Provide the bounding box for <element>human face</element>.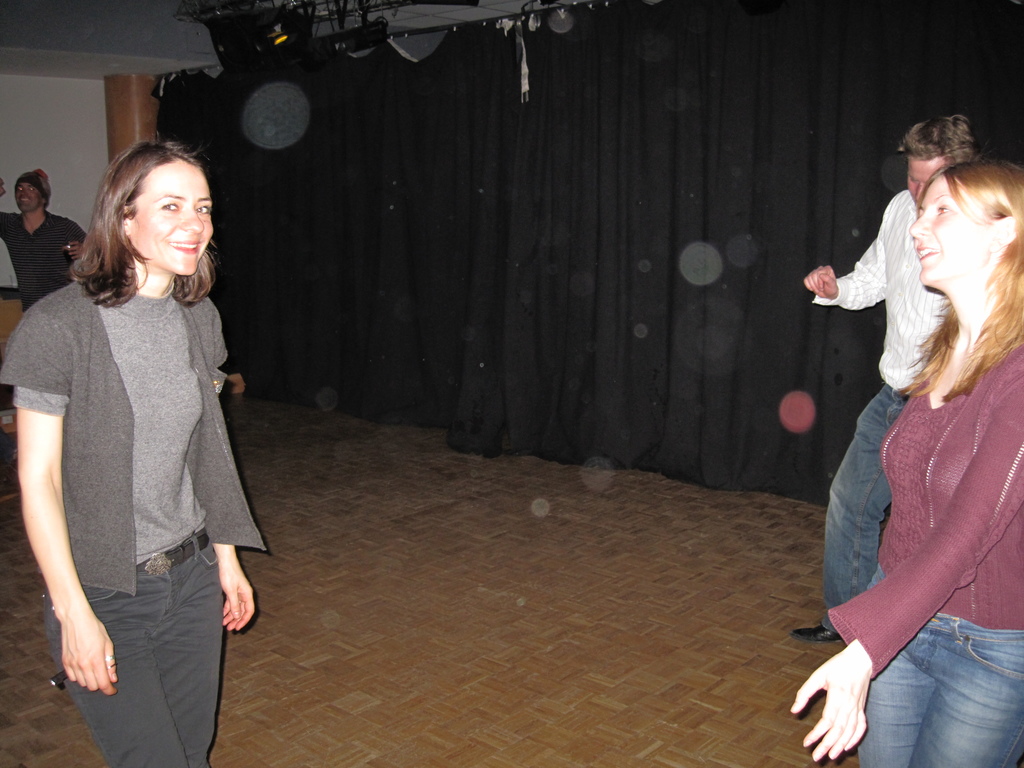
pyautogui.locateOnScreen(904, 155, 951, 205).
